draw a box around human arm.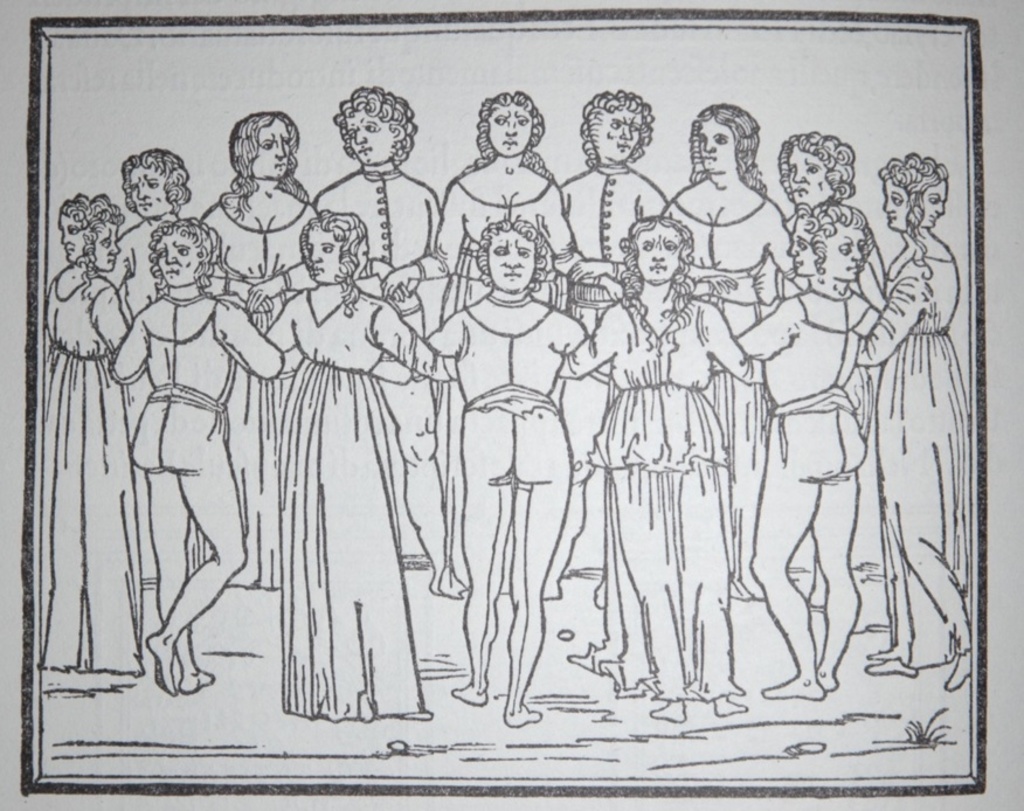
box=[85, 285, 134, 352].
